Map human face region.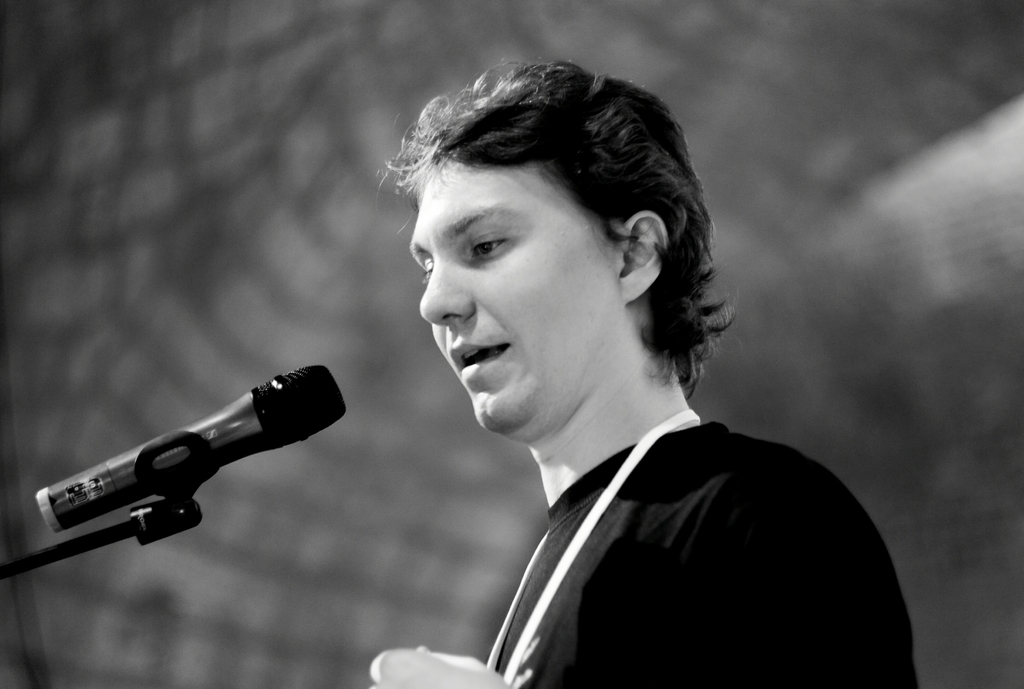
Mapped to 408,165,625,434.
